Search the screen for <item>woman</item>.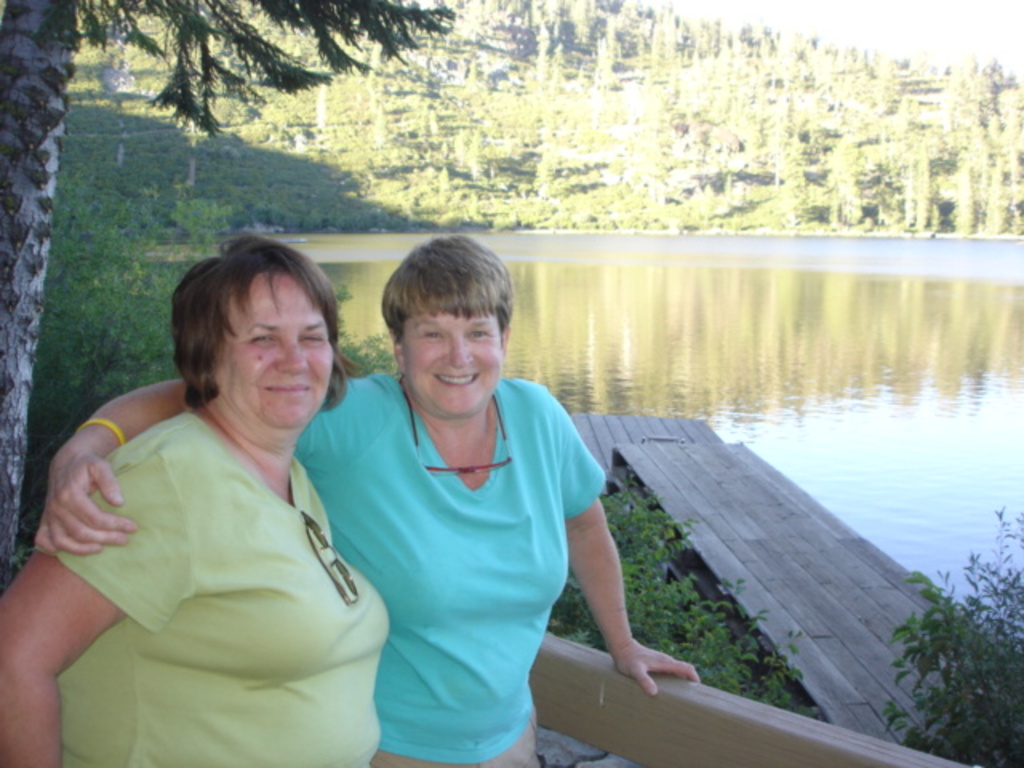
Found at 32,234,704,766.
